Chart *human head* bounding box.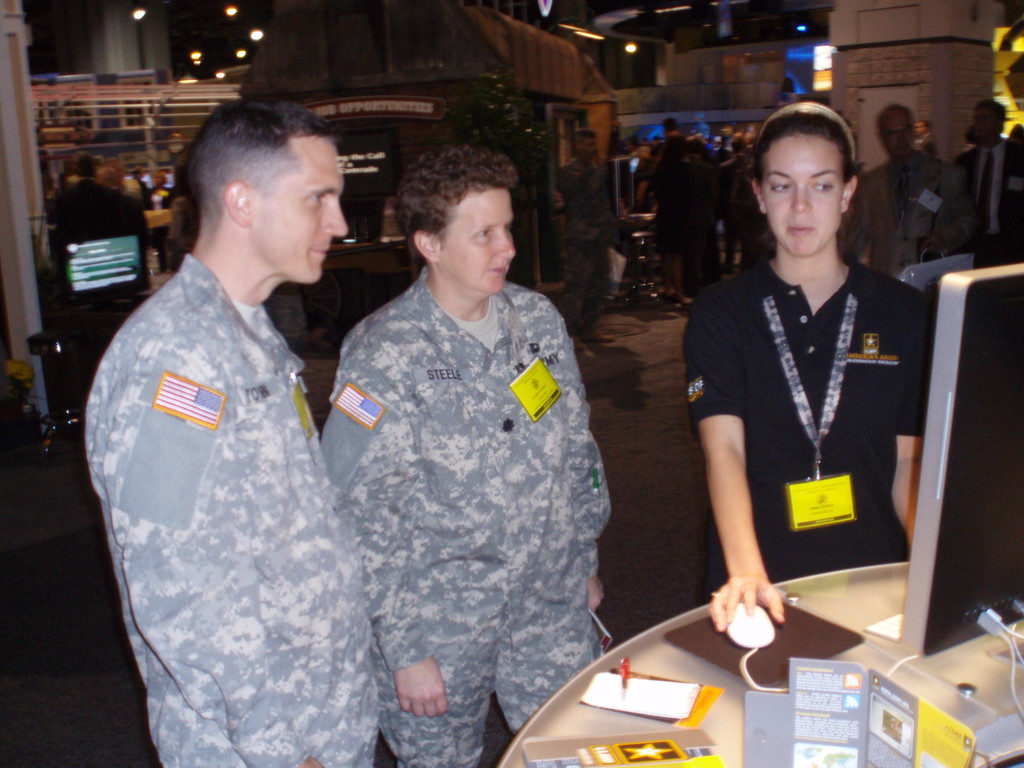
Charted: [x1=572, y1=128, x2=599, y2=160].
